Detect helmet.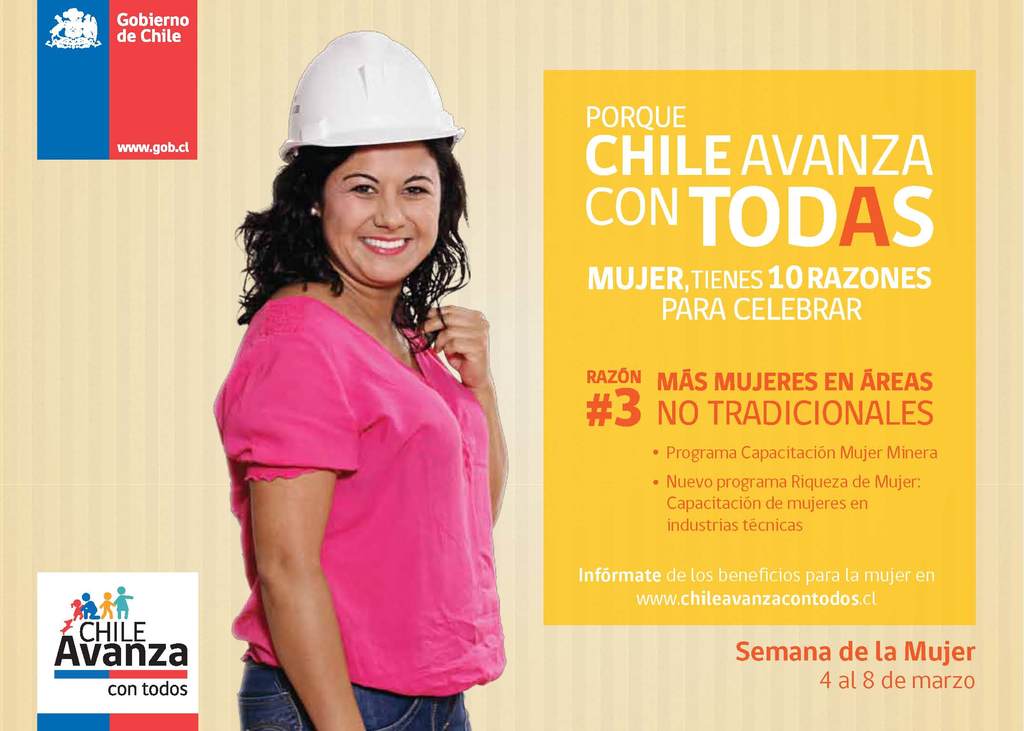
Detected at [x1=284, y1=33, x2=477, y2=221].
